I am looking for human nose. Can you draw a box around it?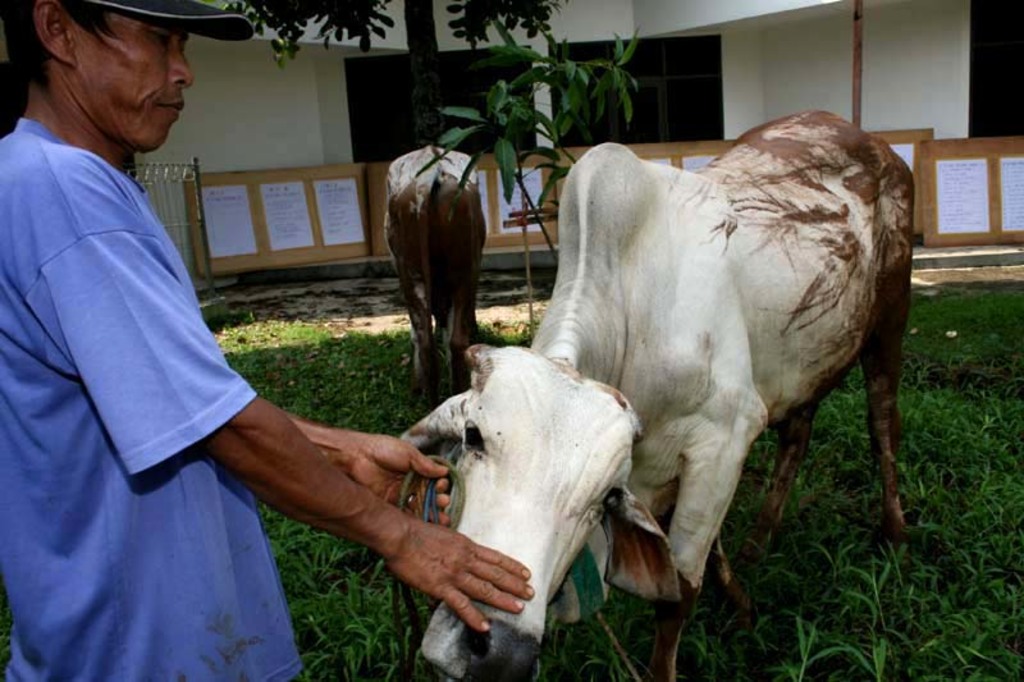
Sure, the bounding box is [163,41,197,93].
